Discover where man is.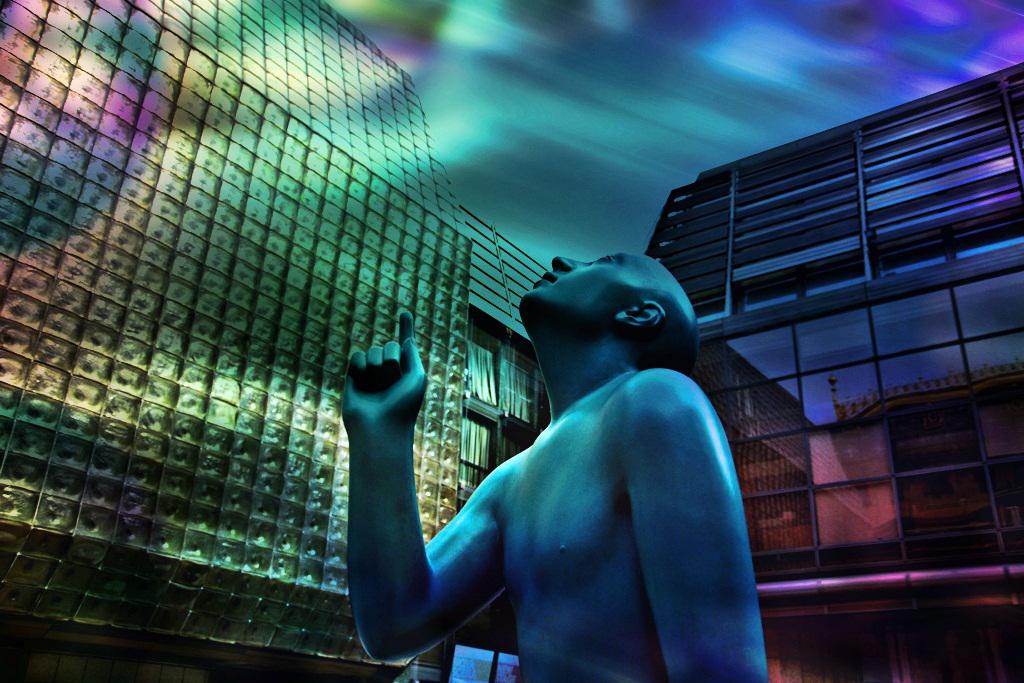
Discovered at x1=325, y1=229, x2=763, y2=674.
